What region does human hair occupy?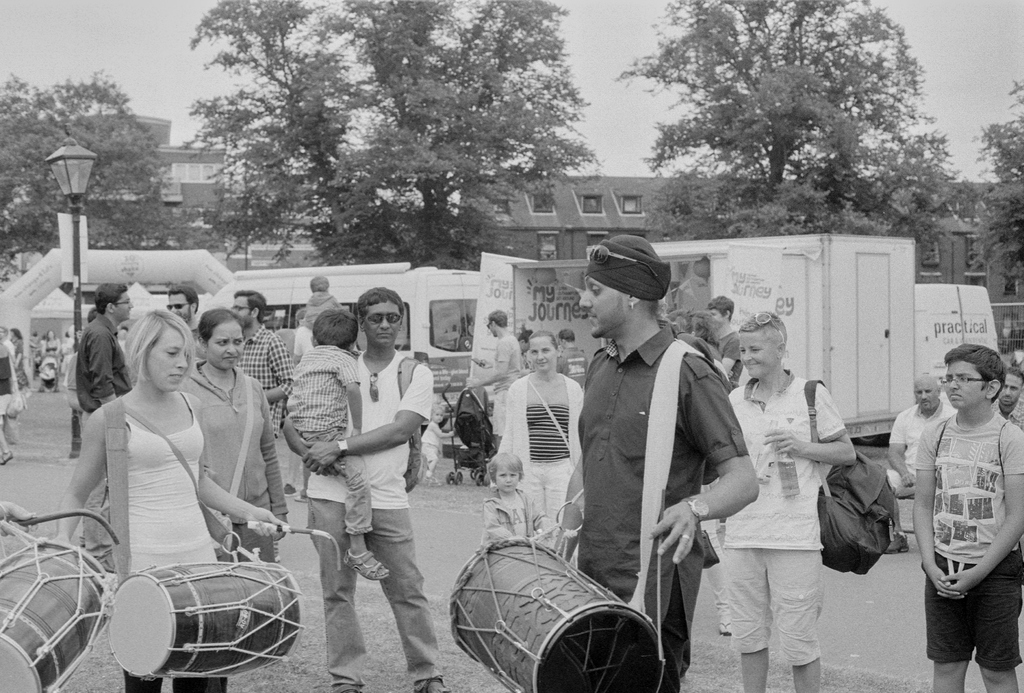
box=[561, 330, 575, 345].
